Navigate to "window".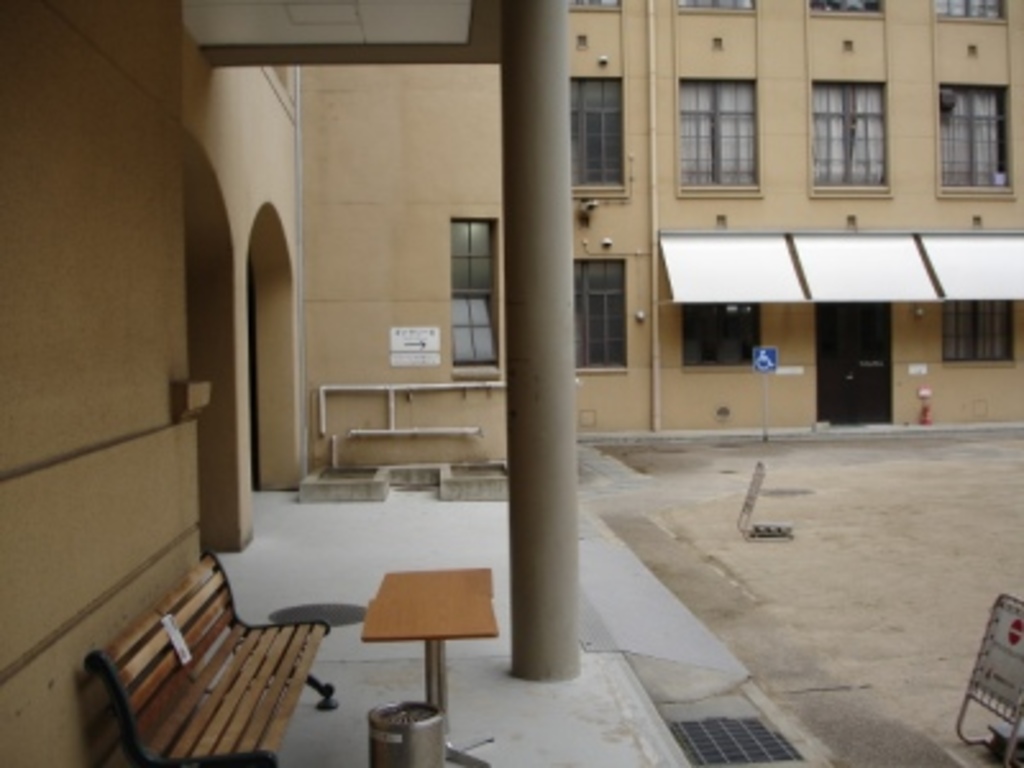
Navigation target: x1=681, y1=77, x2=758, y2=189.
